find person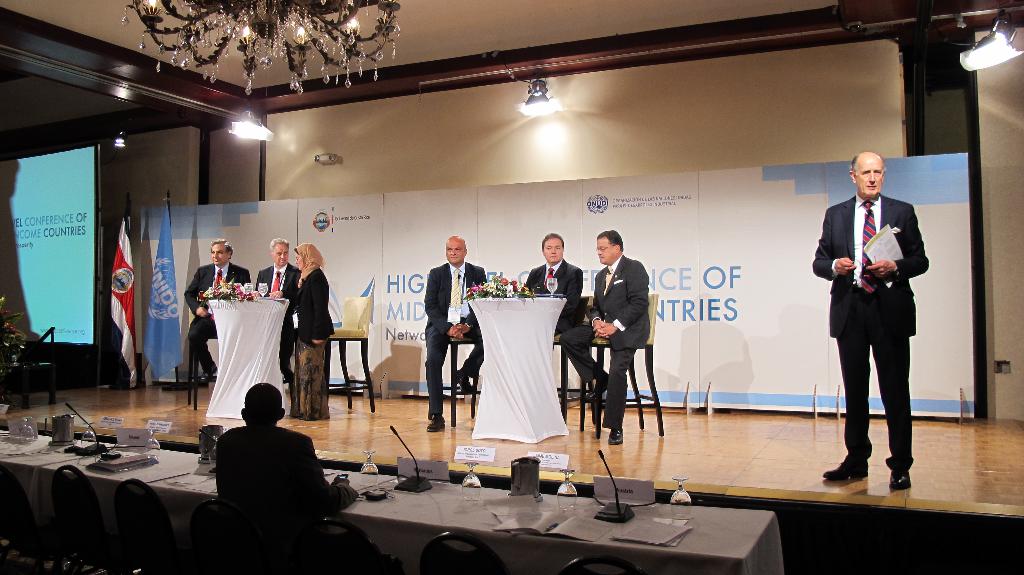
{"left": 216, "top": 381, "right": 359, "bottom": 574}
